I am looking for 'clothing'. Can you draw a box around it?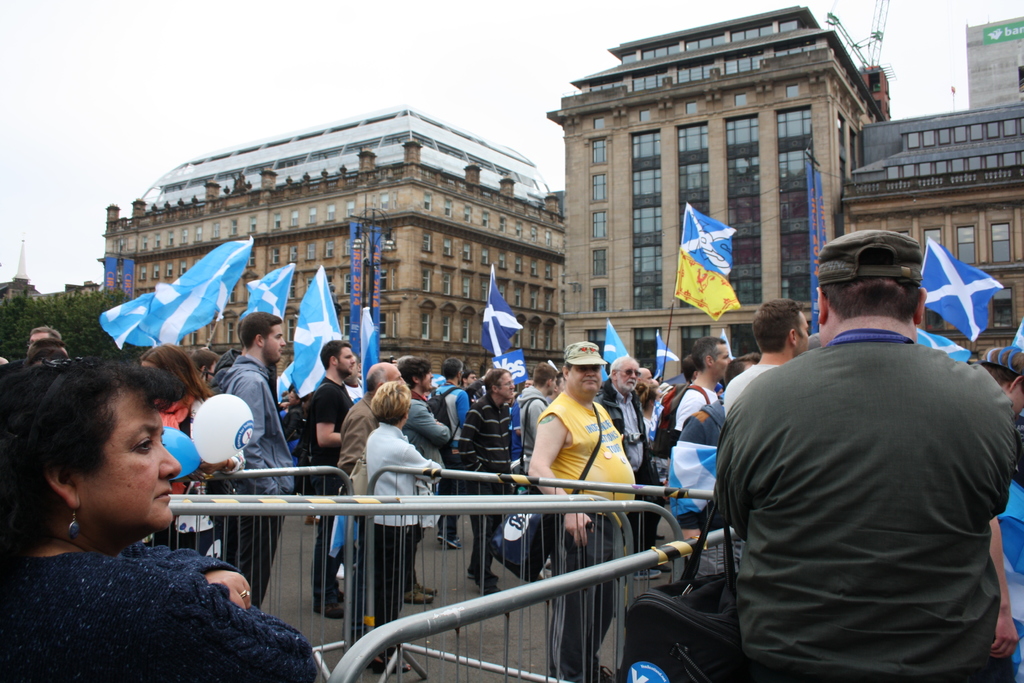
Sure, the bounding box is 219/349/299/603.
